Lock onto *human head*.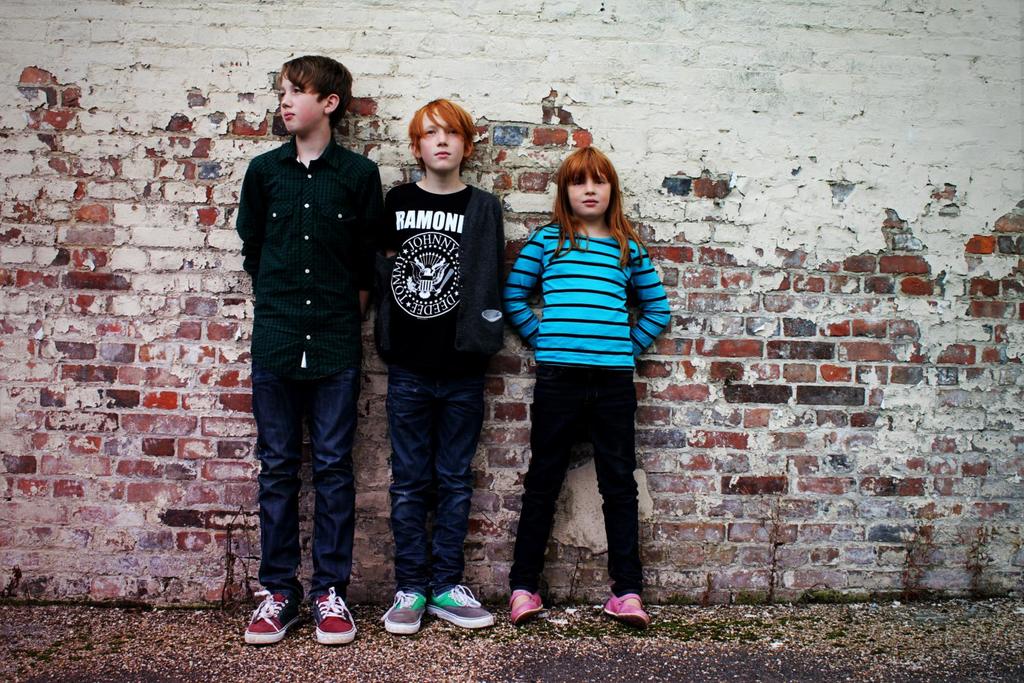
Locked: x1=276 y1=56 x2=356 y2=134.
